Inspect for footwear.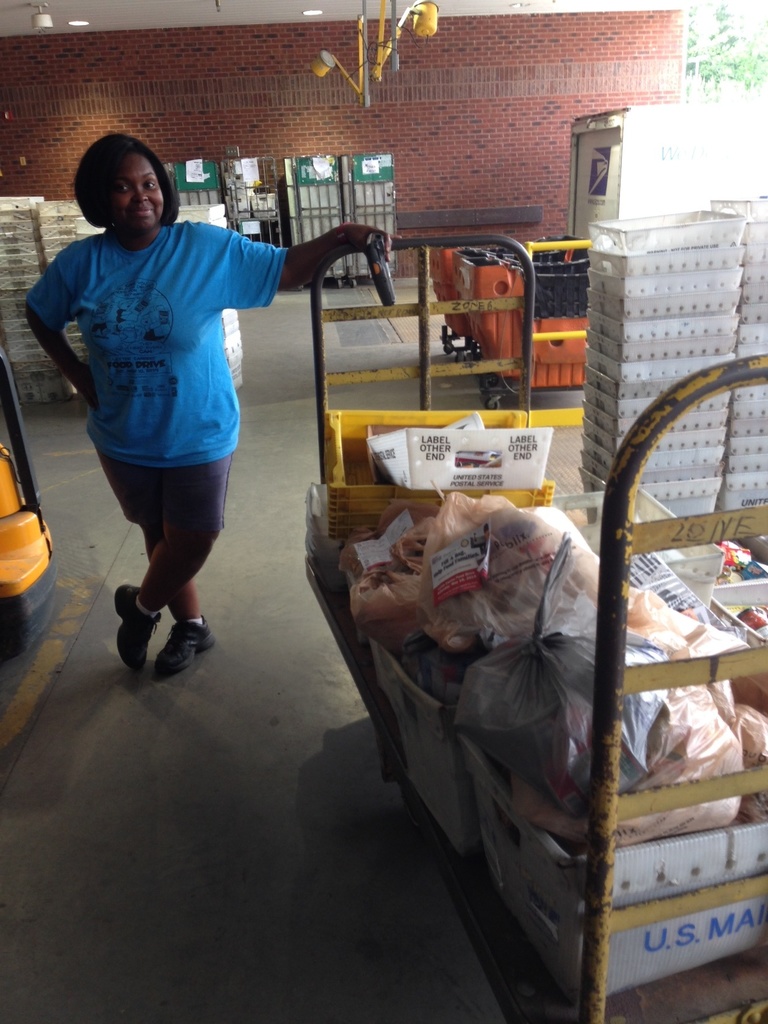
Inspection: (x1=113, y1=578, x2=163, y2=676).
